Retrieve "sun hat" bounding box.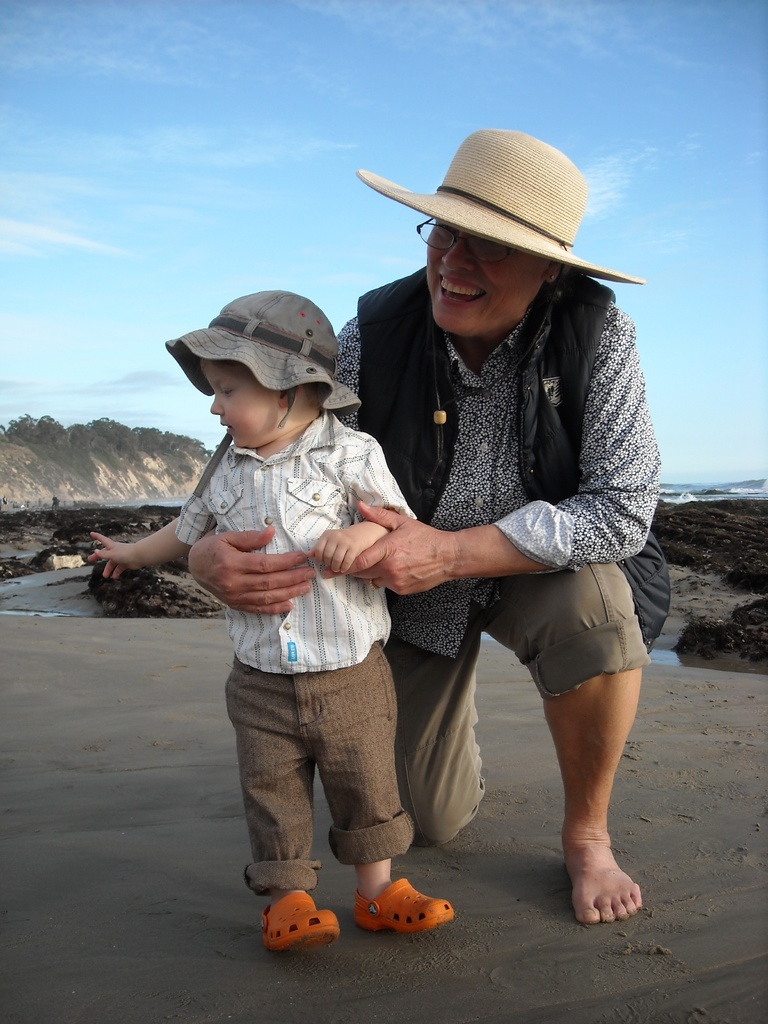
Bounding box: (x1=353, y1=134, x2=641, y2=300).
